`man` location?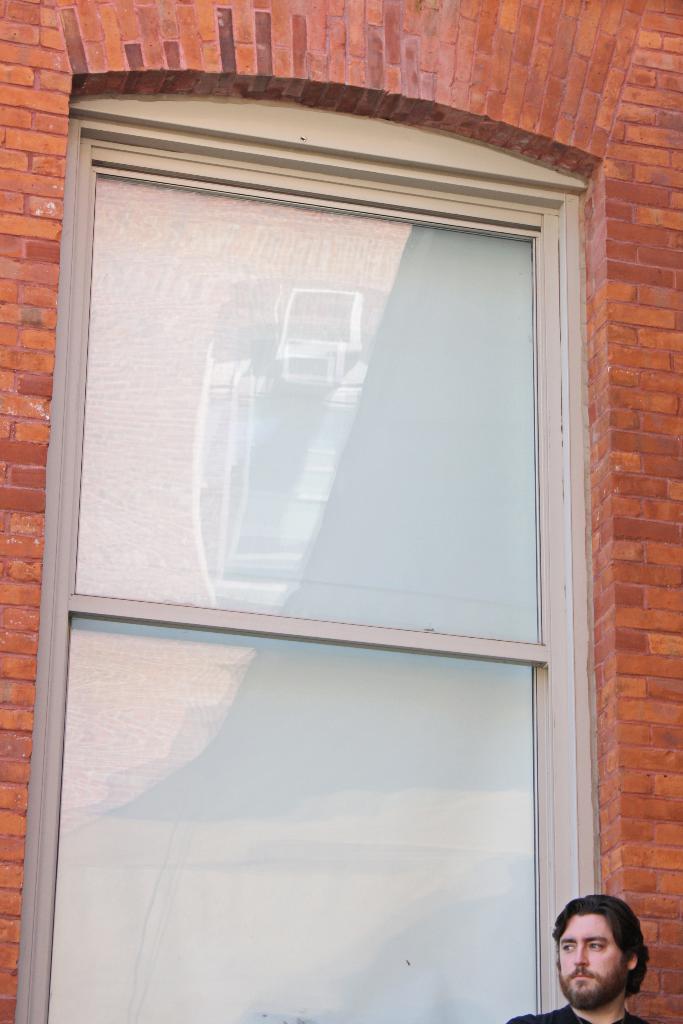
select_region(527, 903, 682, 1023)
